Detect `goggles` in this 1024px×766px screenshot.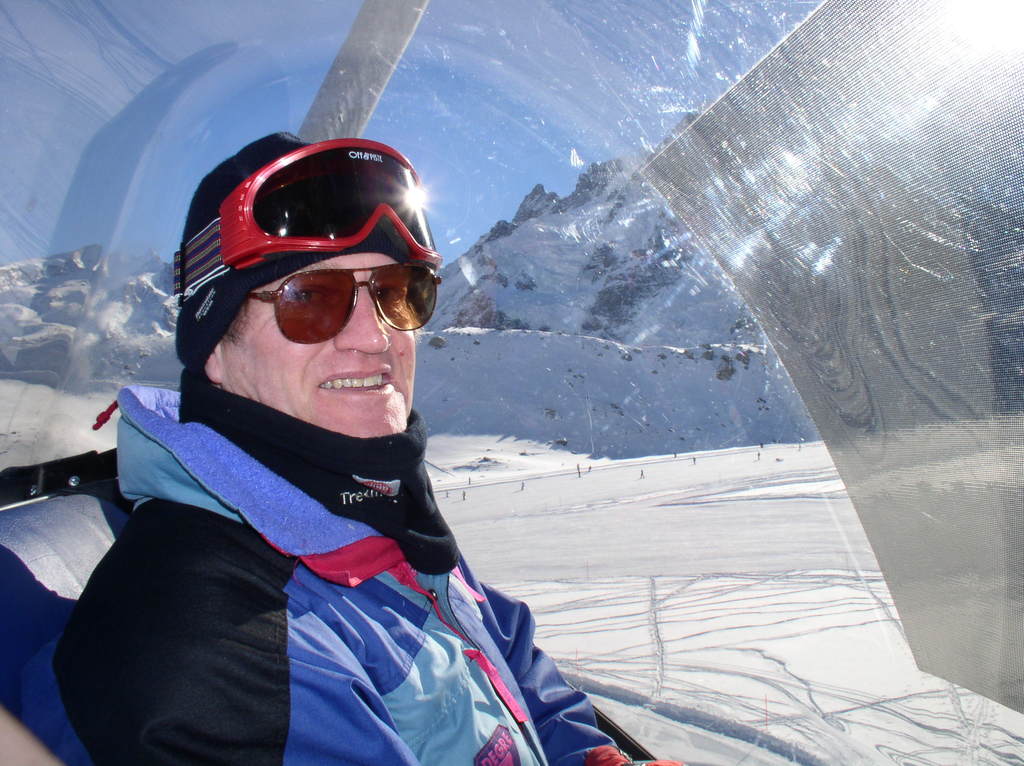
Detection: bbox=[248, 259, 442, 344].
